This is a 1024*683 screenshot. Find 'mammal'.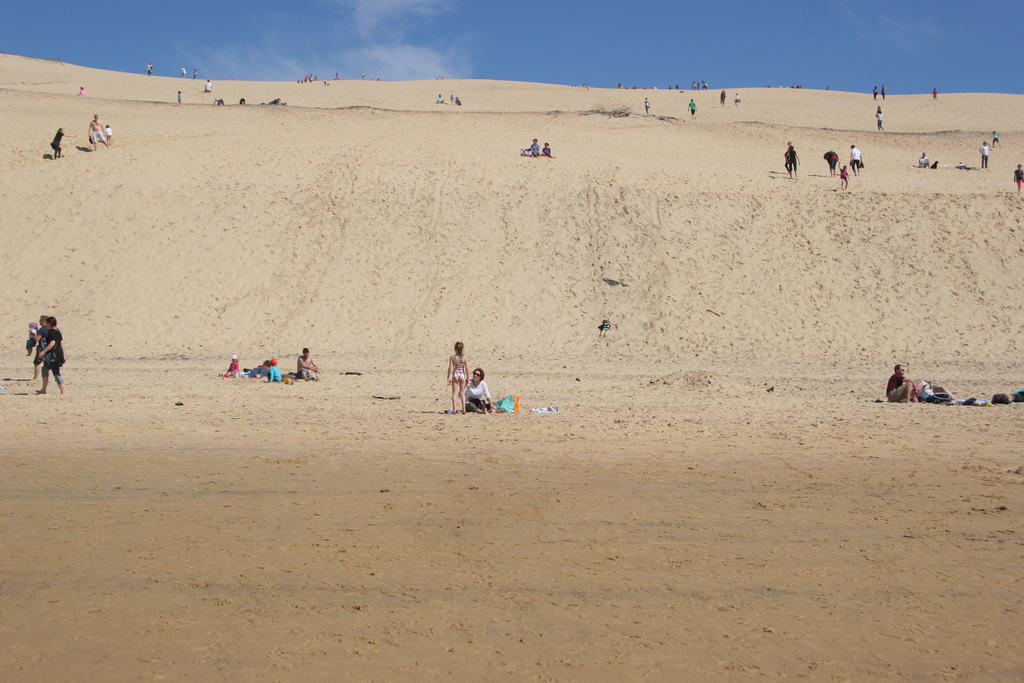
Bounding box: {"x1": 215, "y1": 97, "x2": 225, "y2": 106}.
